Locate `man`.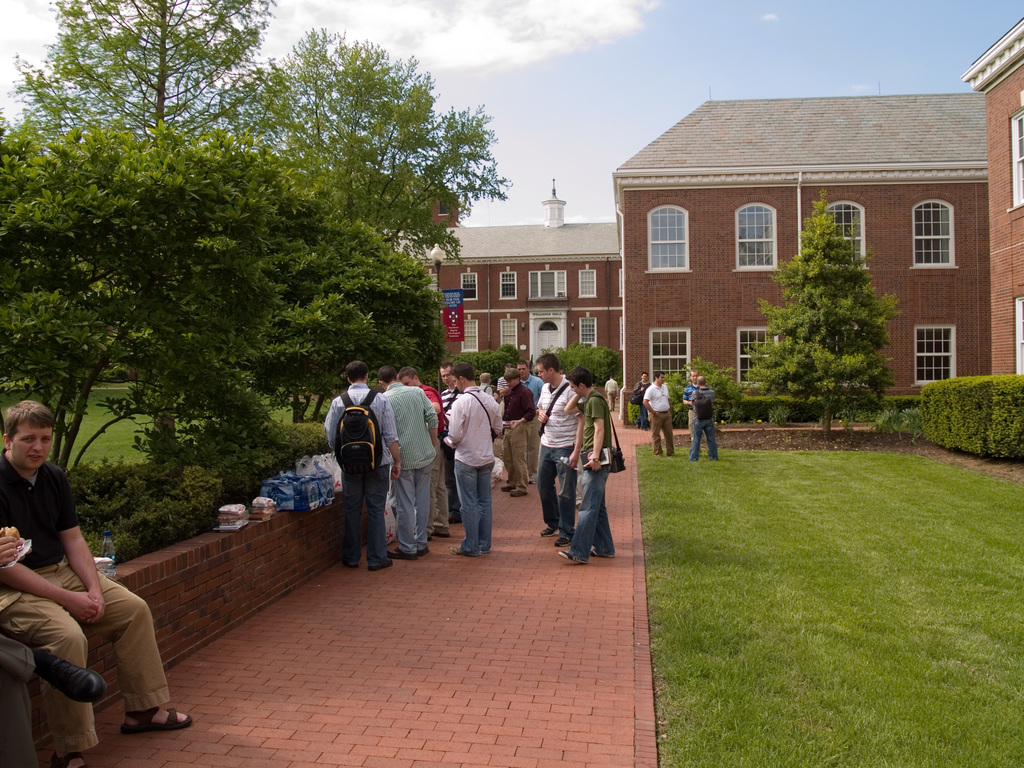
Bounding box: (x1=382, y1=366, x2=440, y2=559).
